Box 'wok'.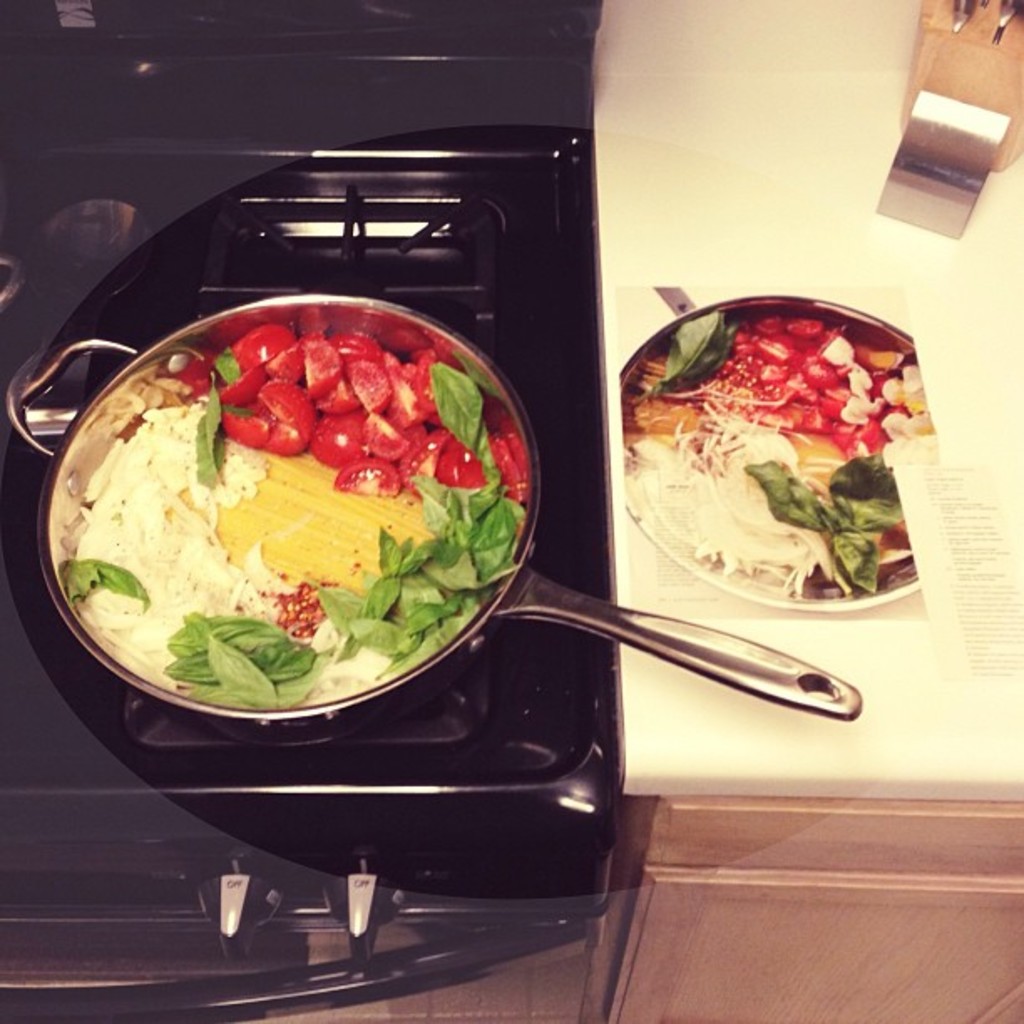
(12,273,873,728).
